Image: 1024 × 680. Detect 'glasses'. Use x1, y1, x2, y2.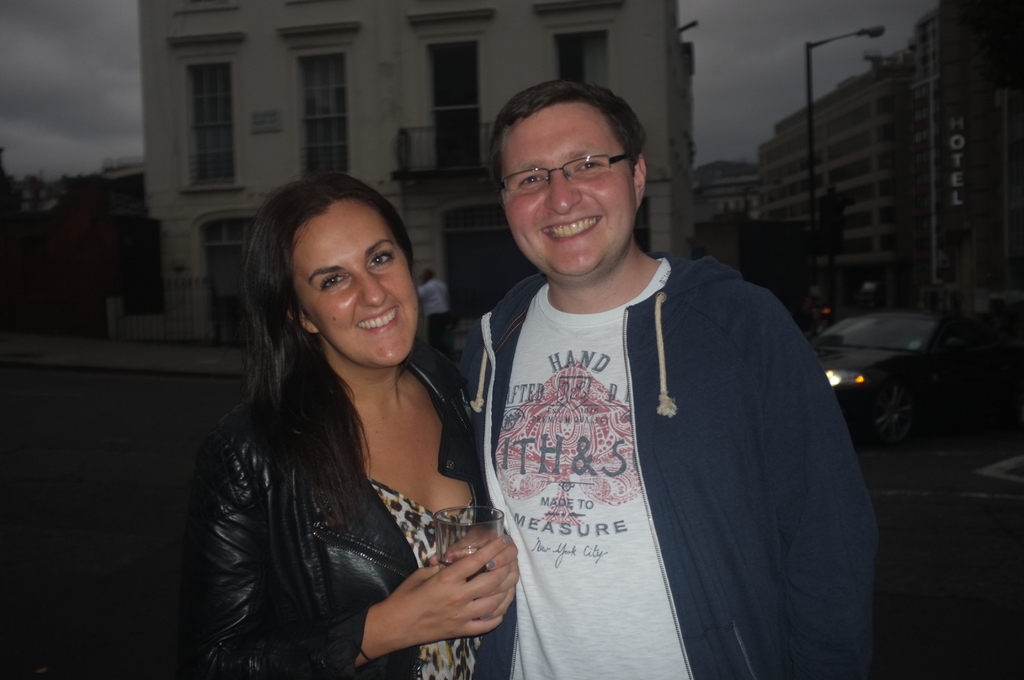
500, 138, 644, 185.
